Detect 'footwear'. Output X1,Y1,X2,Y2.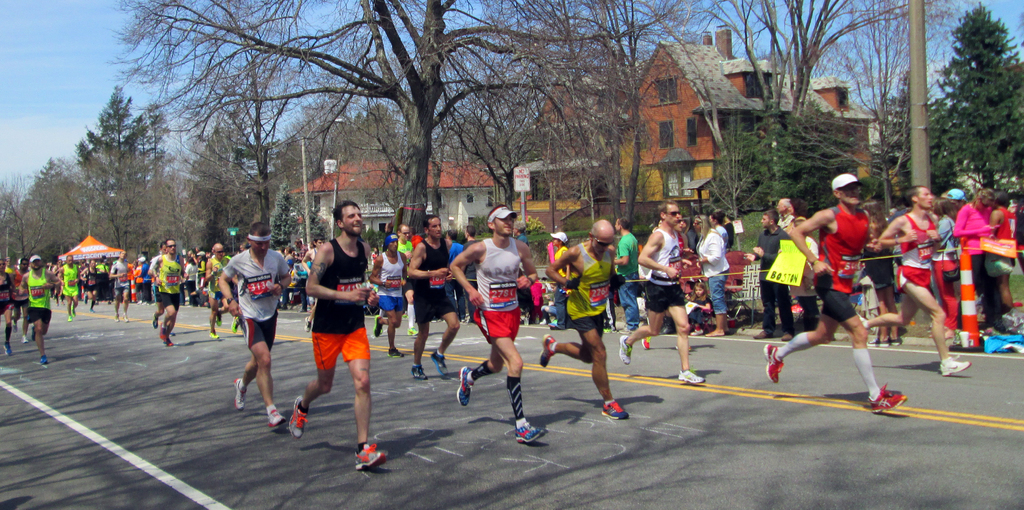
148,311,159,330.
